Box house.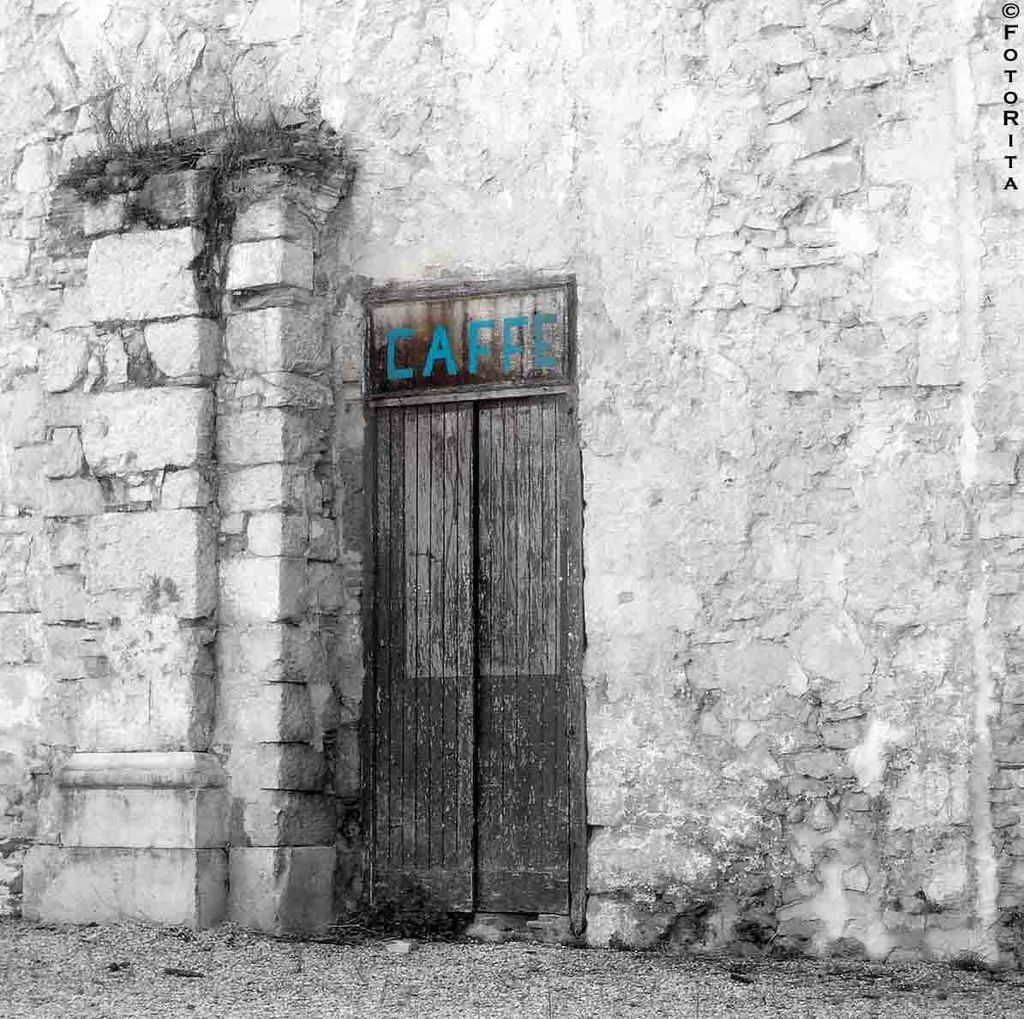
rect(0, 0, 1023, 1018).
